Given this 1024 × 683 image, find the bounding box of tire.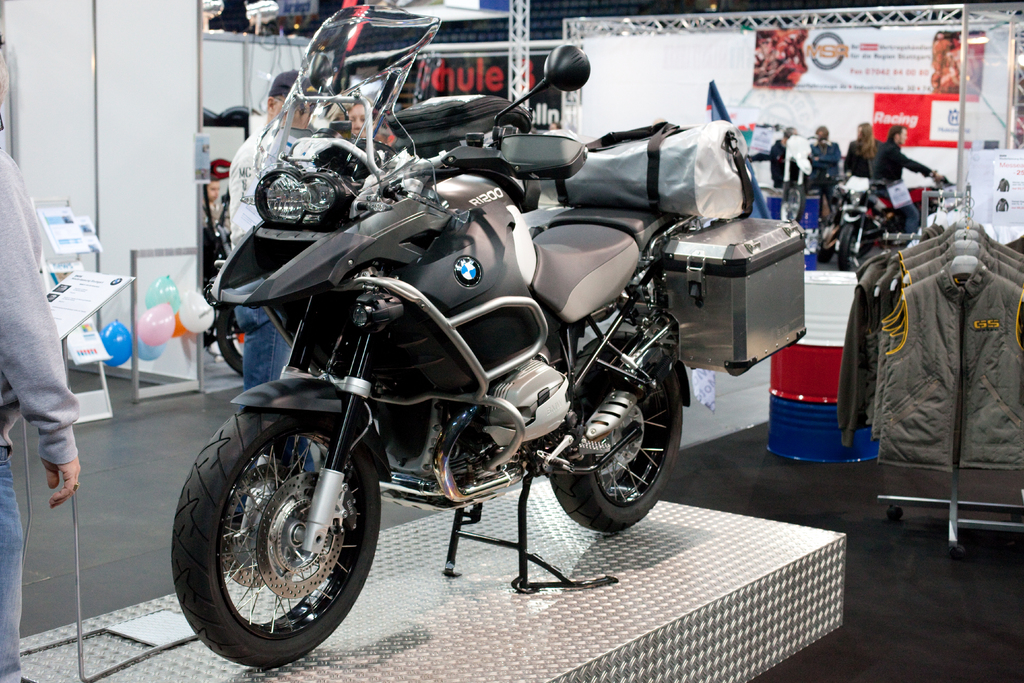
BBox(848, 222, 873, 256).
